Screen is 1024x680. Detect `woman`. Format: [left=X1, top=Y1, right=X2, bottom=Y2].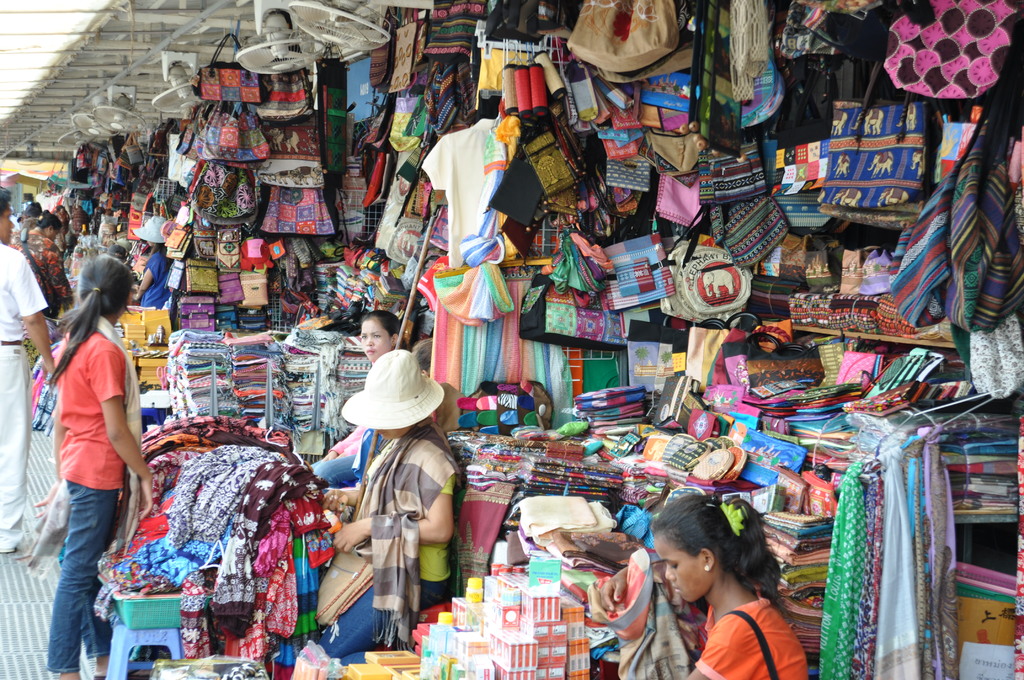
[left=321, top=416, right=454, bottom=667].
